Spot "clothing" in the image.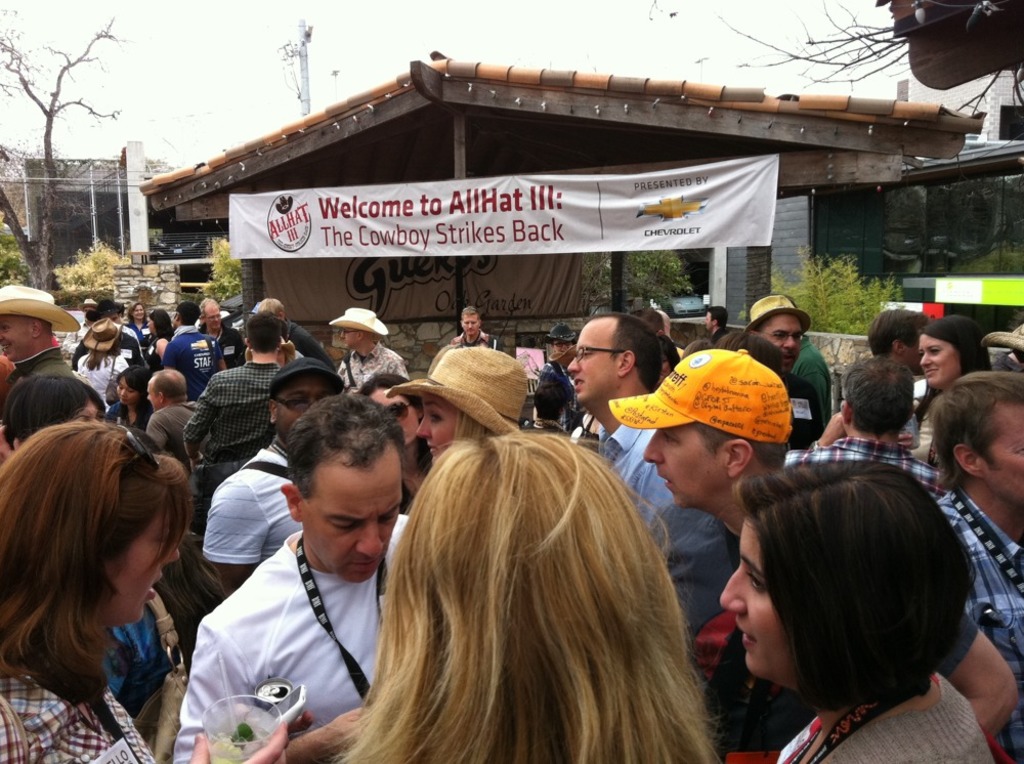
"clothing" found at bbox=[214, 437, 294, 565].
